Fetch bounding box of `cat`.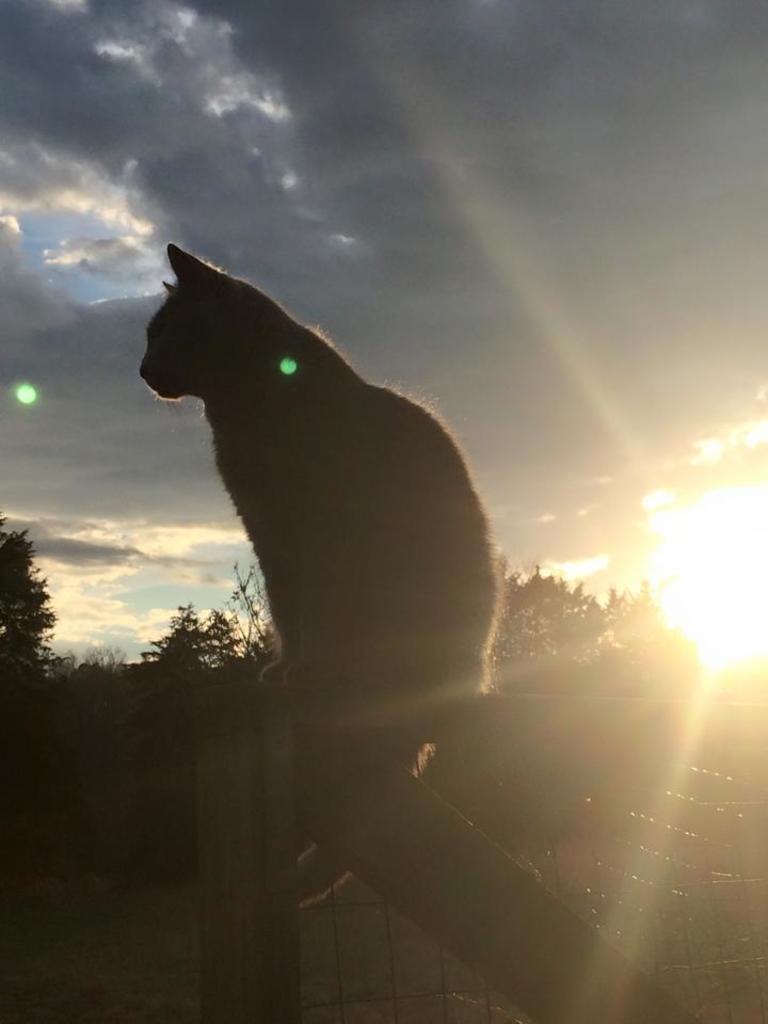
Bbox: 134 226 511 911.
